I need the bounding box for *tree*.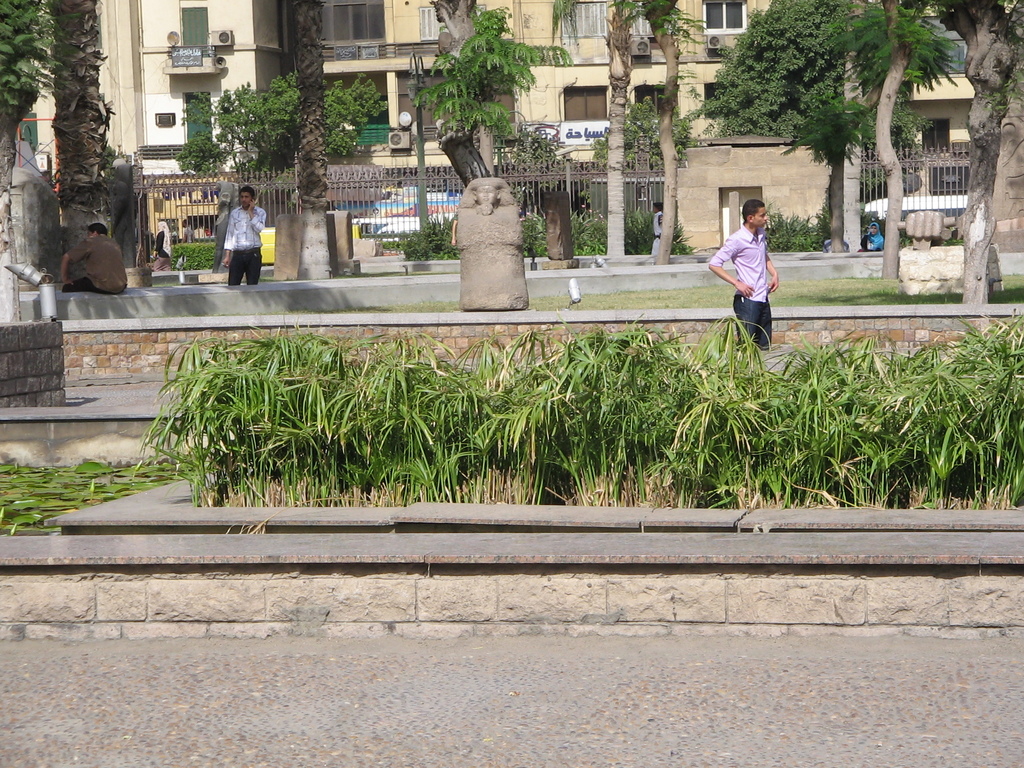
Here it is: region(599, 0, 636, 257).
